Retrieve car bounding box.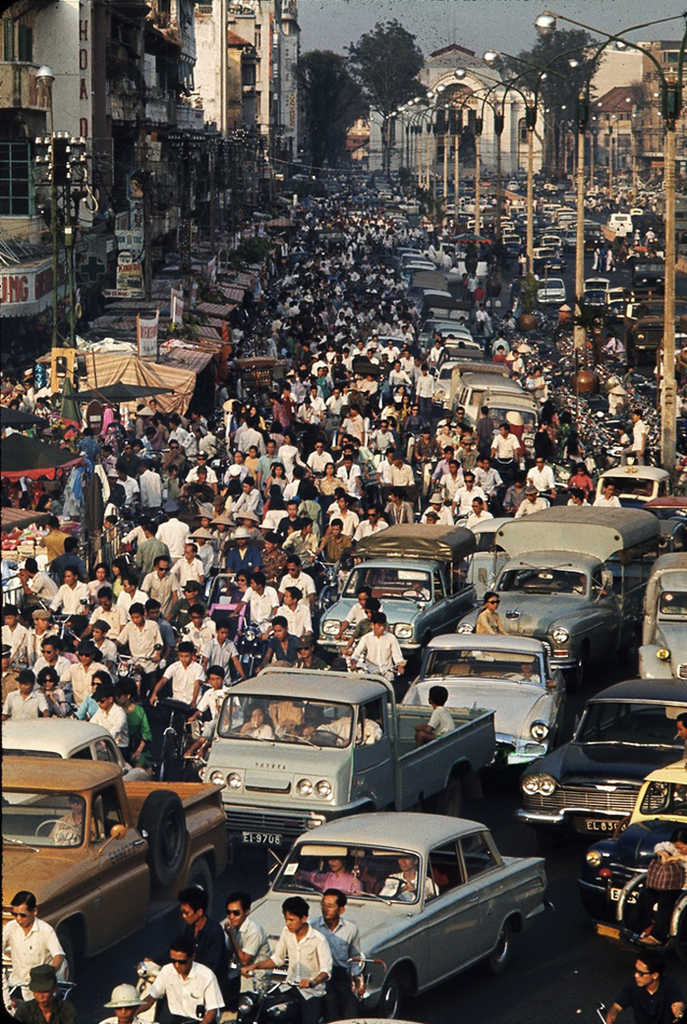
Bounding box: box(580, 758, 686, 941).
